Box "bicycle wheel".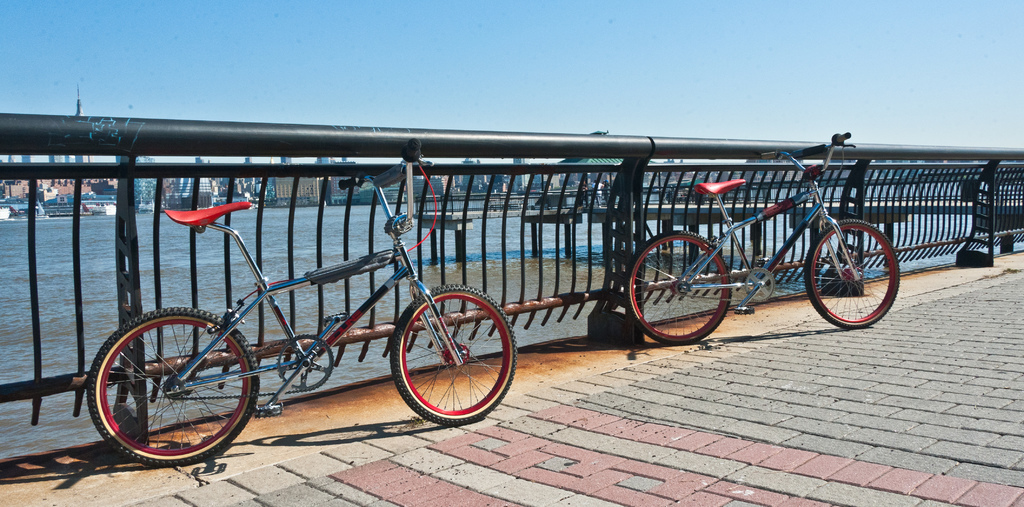
rect(801, 220, 902, 330).
